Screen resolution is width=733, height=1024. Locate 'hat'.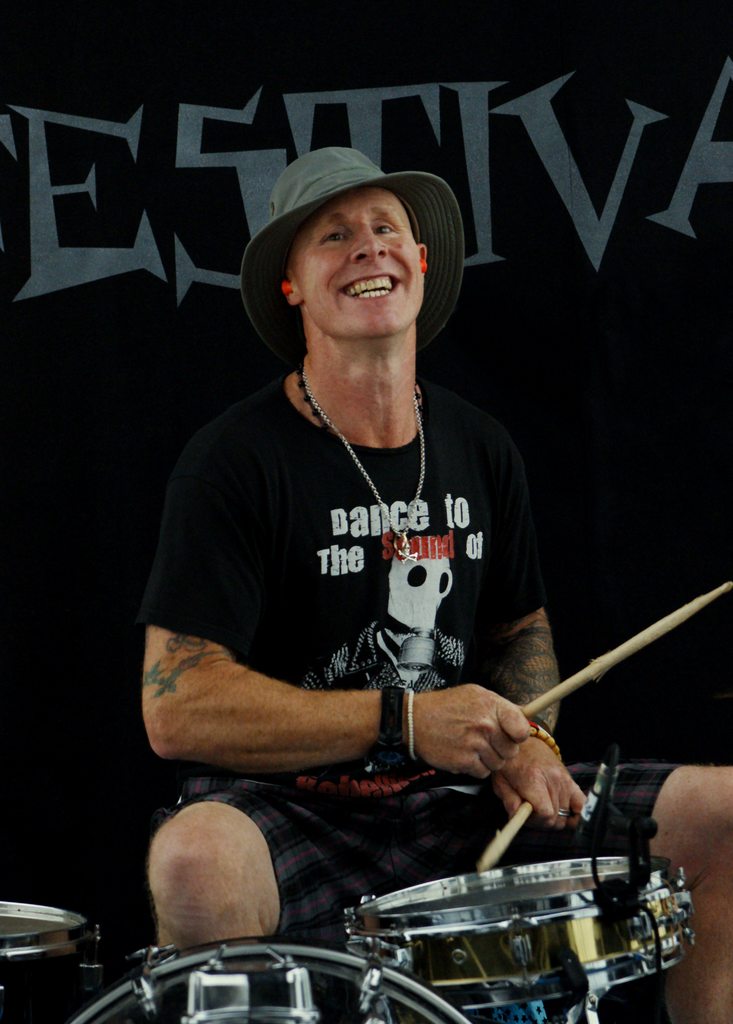
<bbox>240, 143, 469, 349</bbox>.
